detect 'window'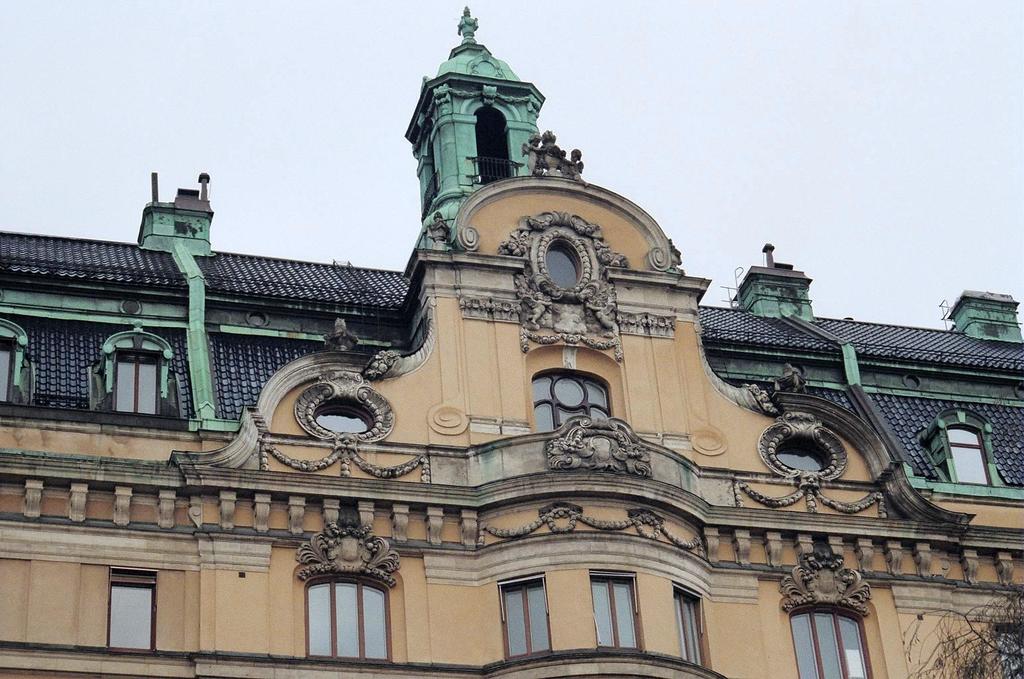
(x1=307, y1=578, x2=391, y2=661)
